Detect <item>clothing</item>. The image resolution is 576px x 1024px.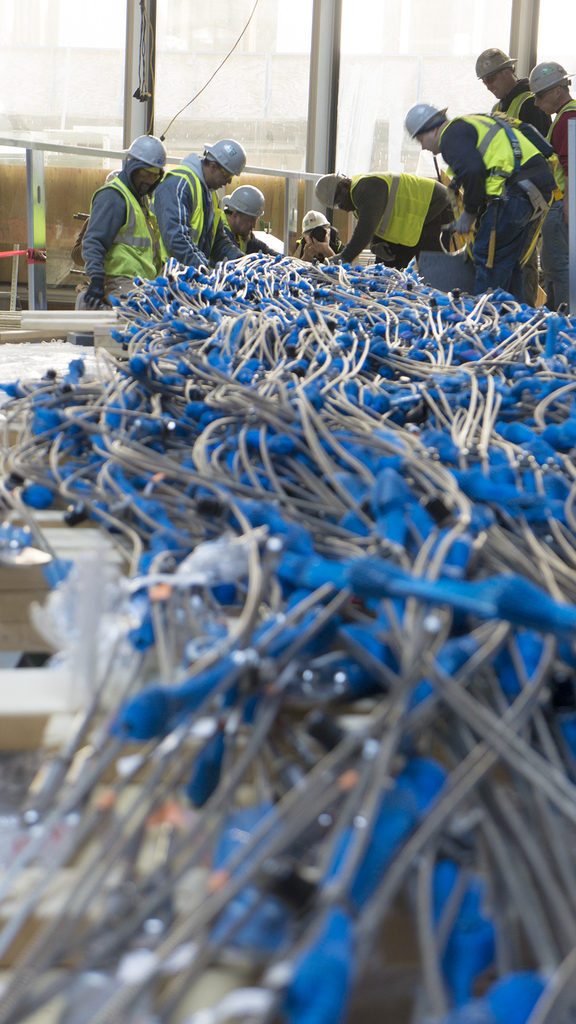
[337,164,477,271].
